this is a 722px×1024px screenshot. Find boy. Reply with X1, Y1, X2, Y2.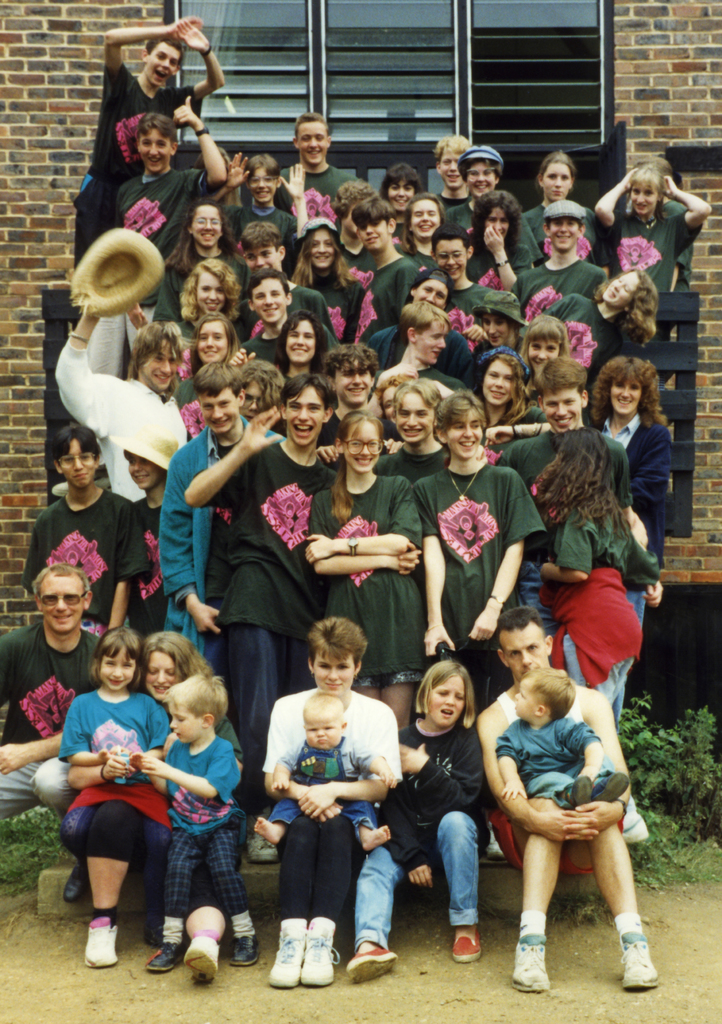
490, 665, 630, 819.
